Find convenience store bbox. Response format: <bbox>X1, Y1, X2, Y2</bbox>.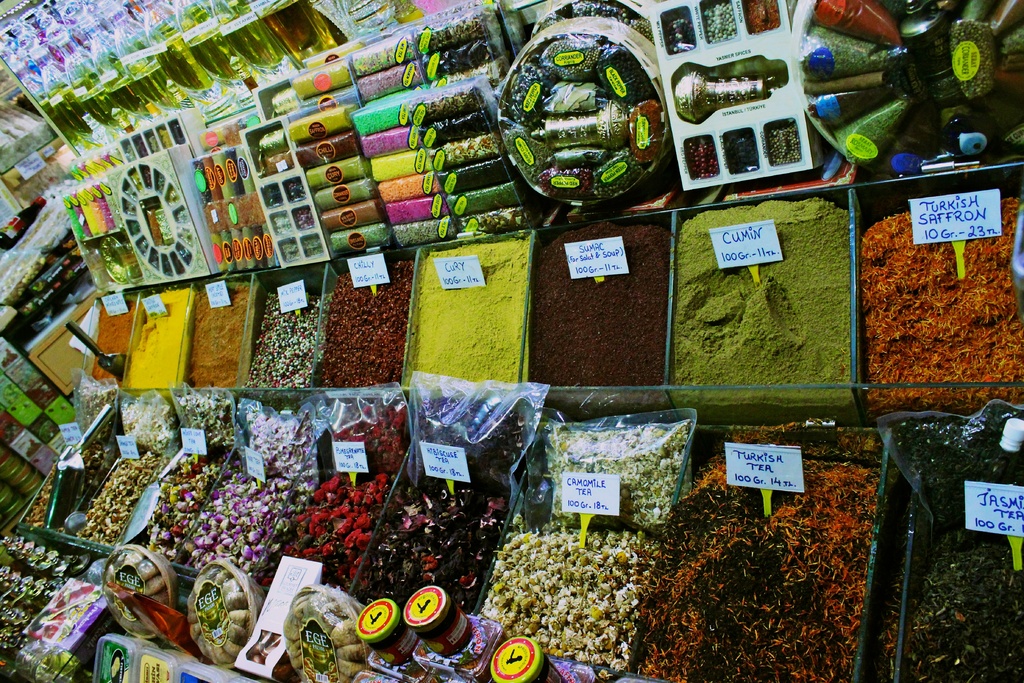
<bbox>38, 3, 911, 680</bbox>.
